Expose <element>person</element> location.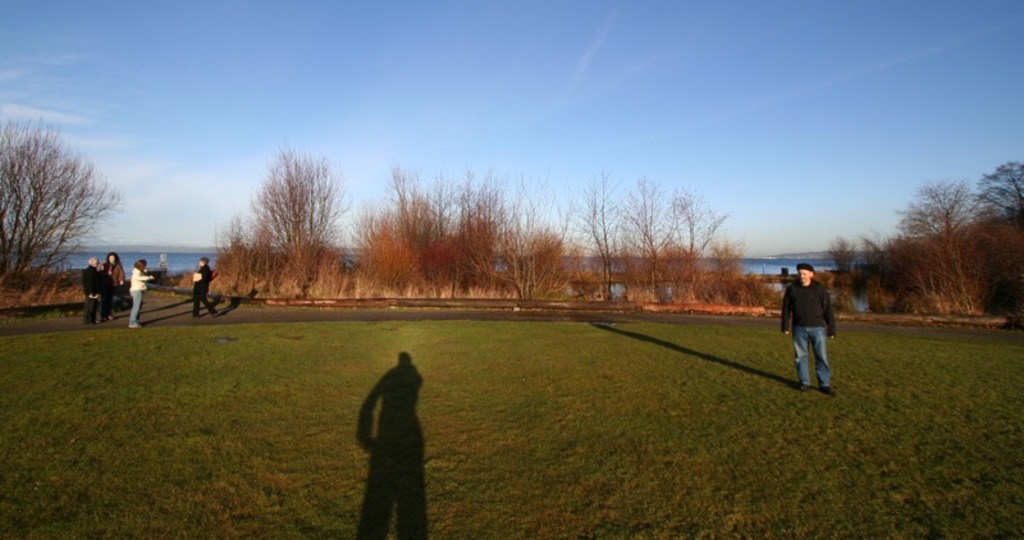
Exposed at 81 257 102 321.
